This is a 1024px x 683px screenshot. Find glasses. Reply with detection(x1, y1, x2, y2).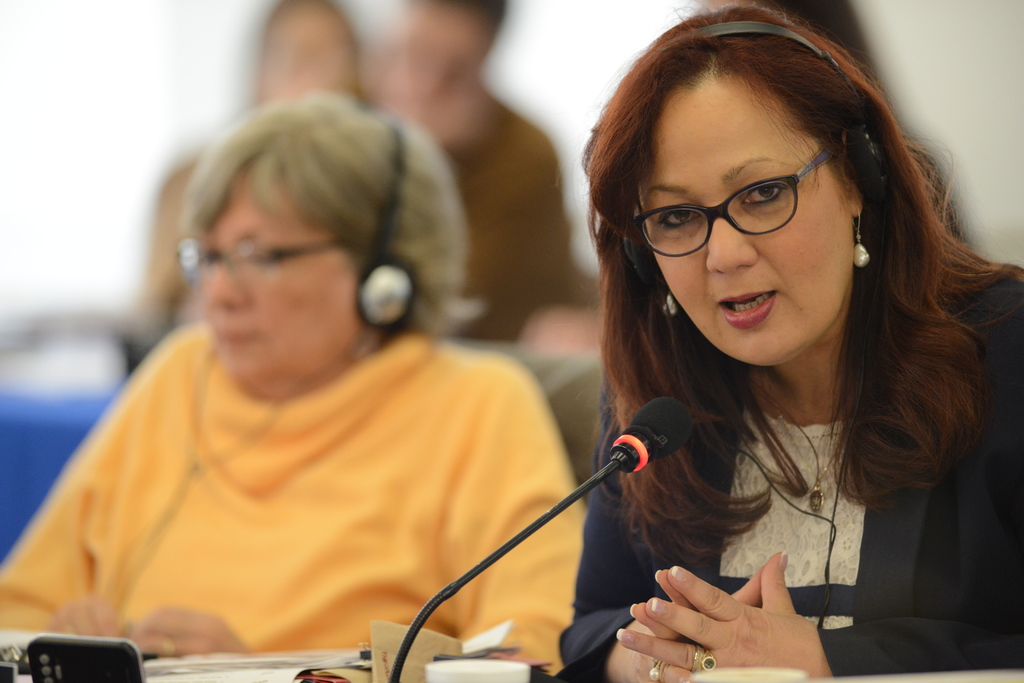
detection(620, 170, 885, 248).
